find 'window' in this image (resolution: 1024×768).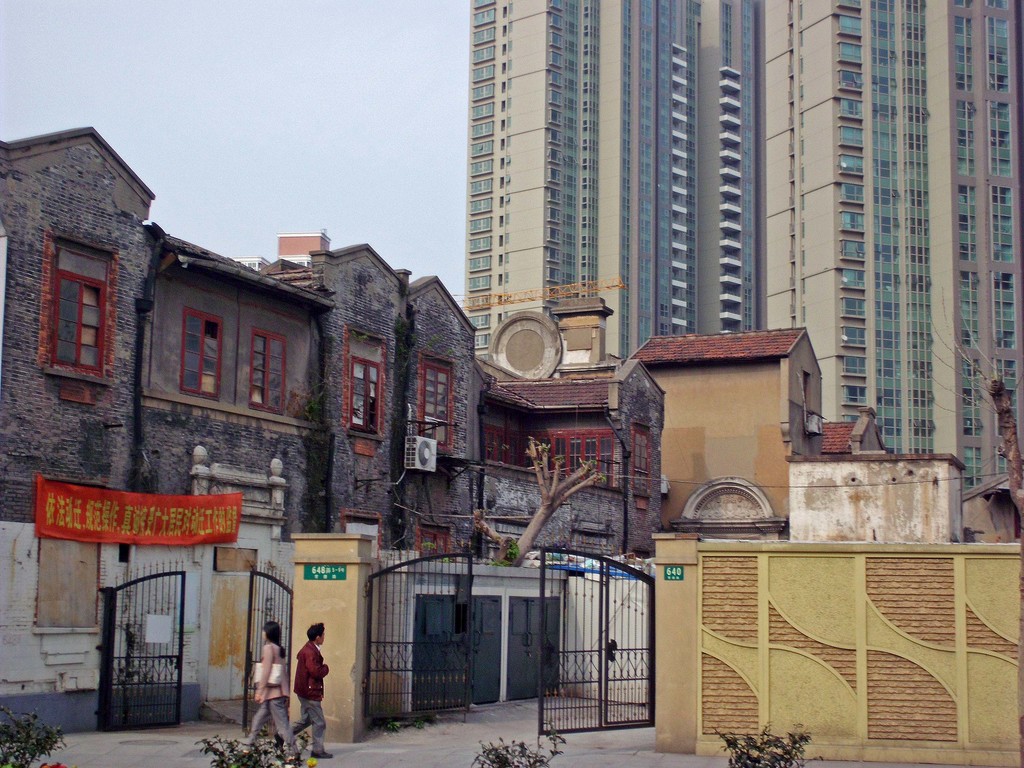
(left=467, top=213, right=490, bottom=230).
